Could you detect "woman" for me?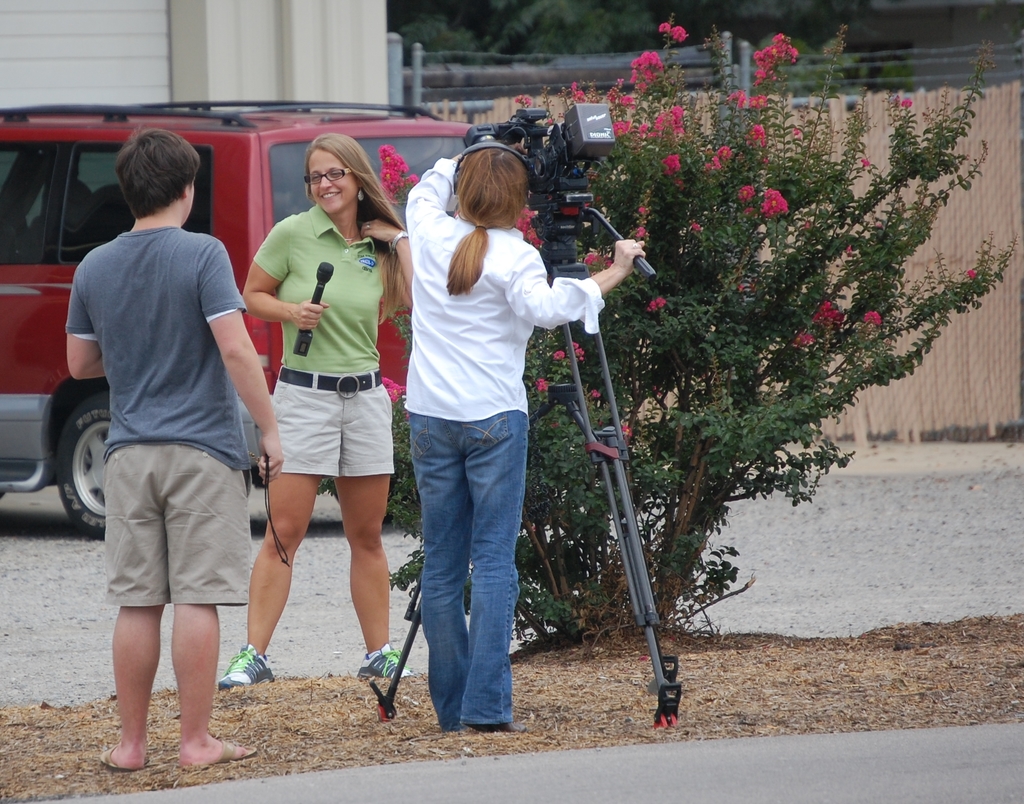
Detection result: {"x1": 230, "y1": 144, "x2": 397, "y2": 674}.
